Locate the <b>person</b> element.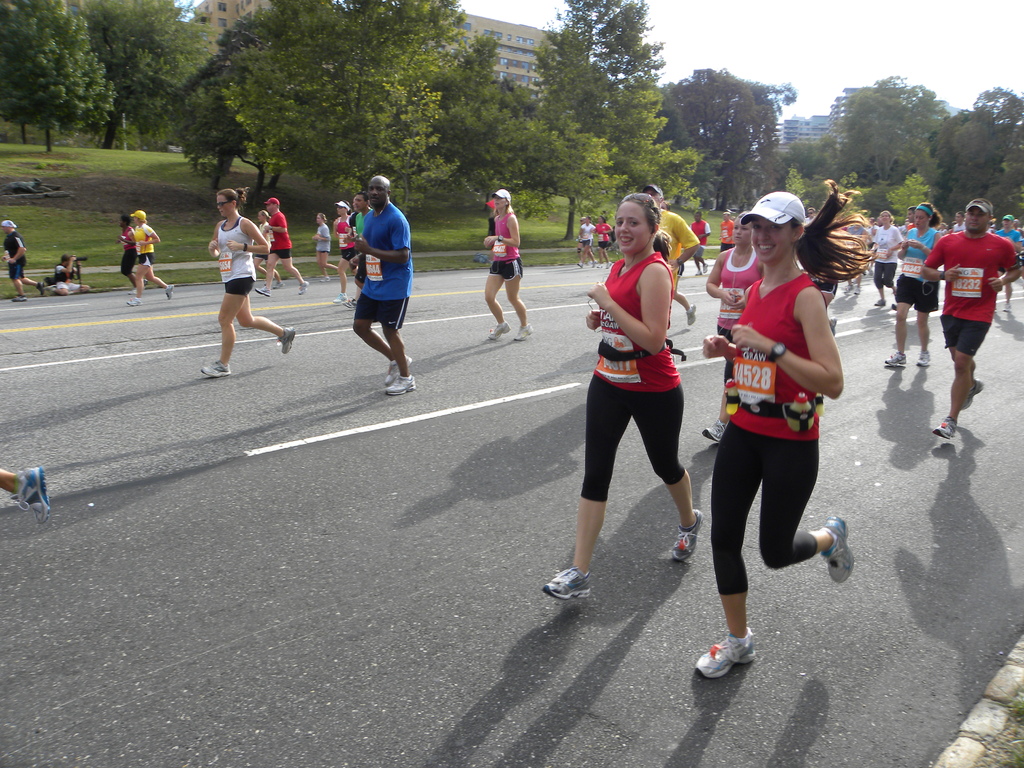
Element bbox: 1 214 44 305.
